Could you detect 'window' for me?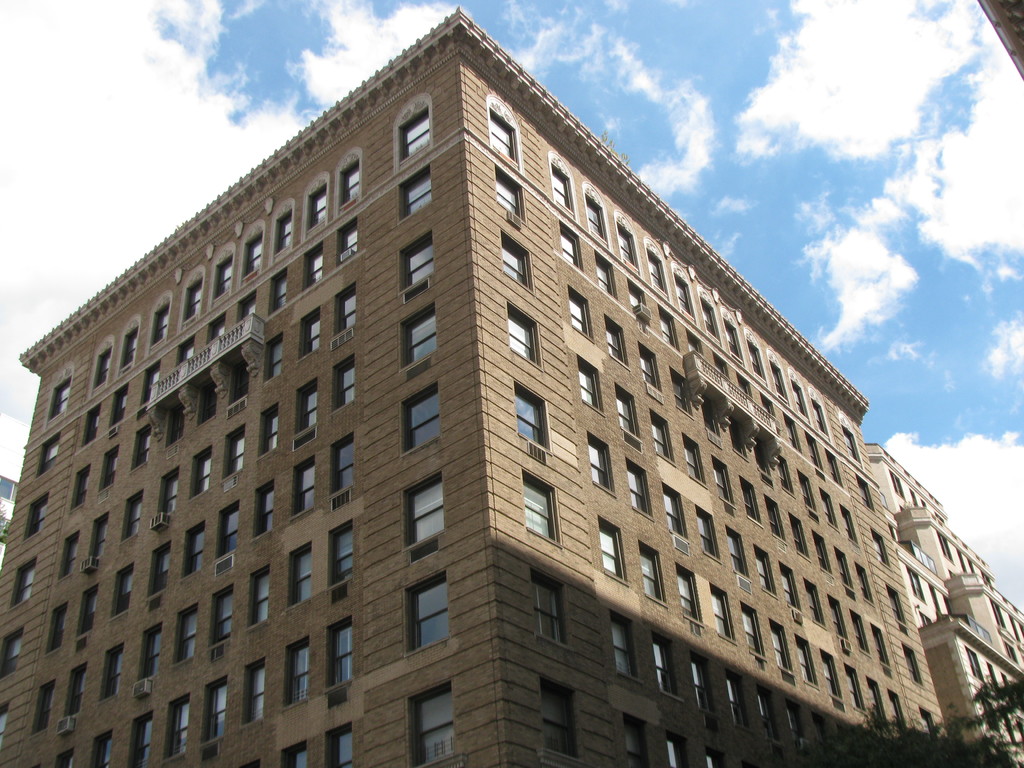
Detection result: region(336, 285, 353, 327).
